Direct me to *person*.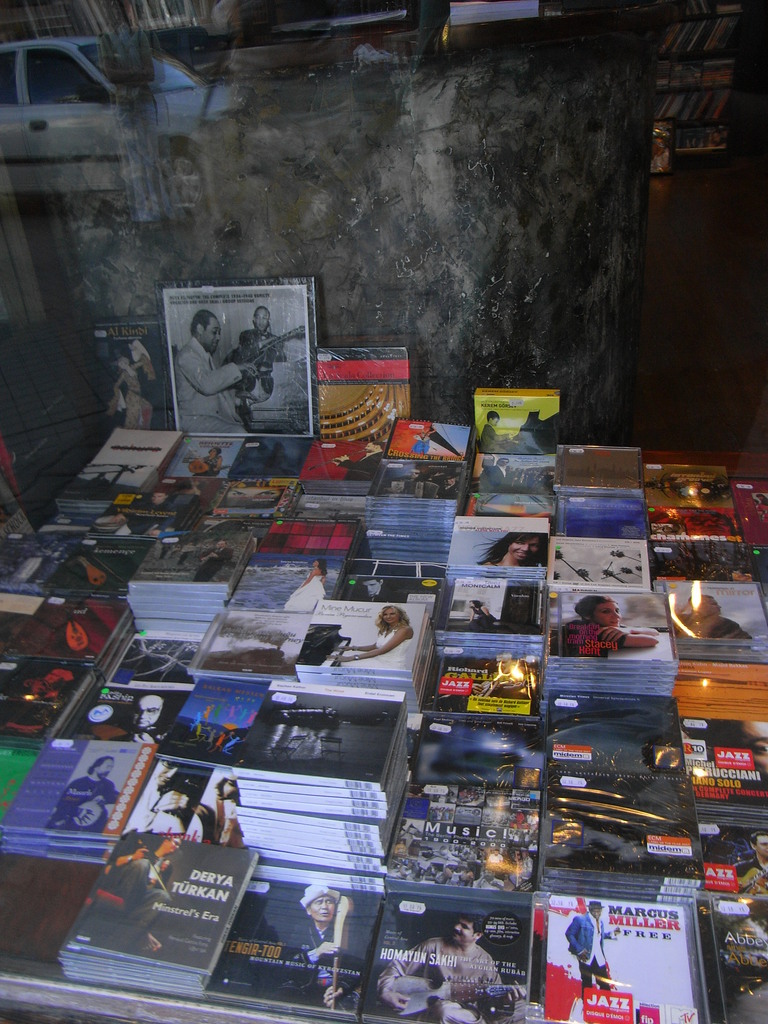
Direction: left=476, top=407, right=509, bottom=451.
